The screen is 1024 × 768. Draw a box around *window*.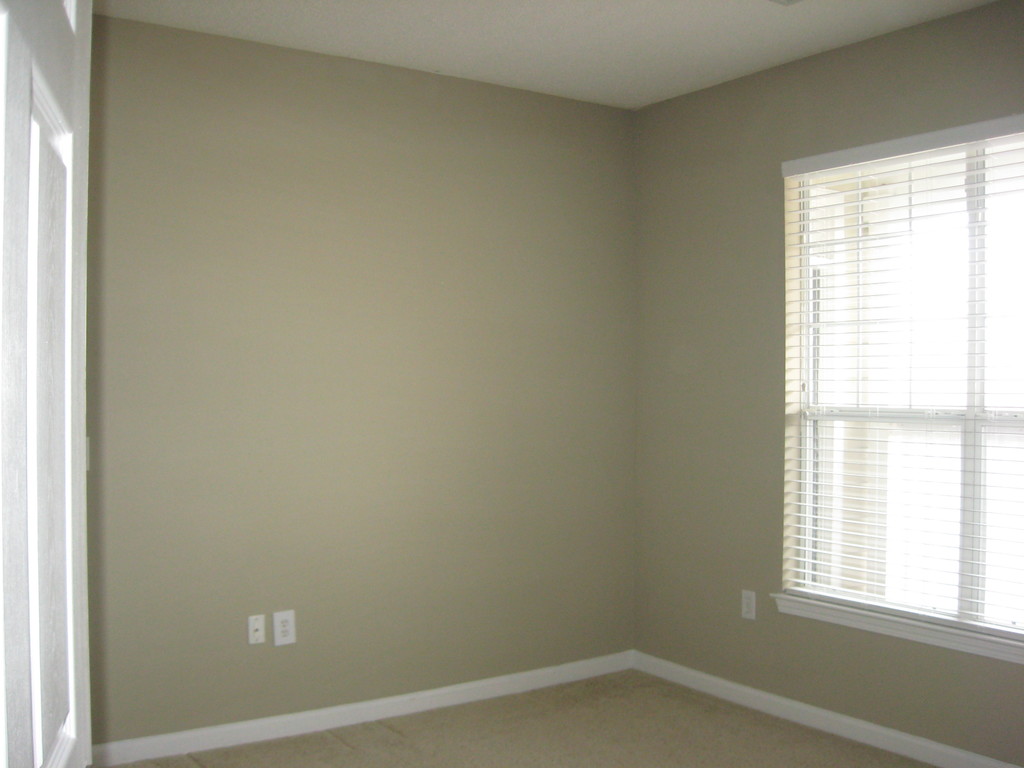
783 126 1023 634.
